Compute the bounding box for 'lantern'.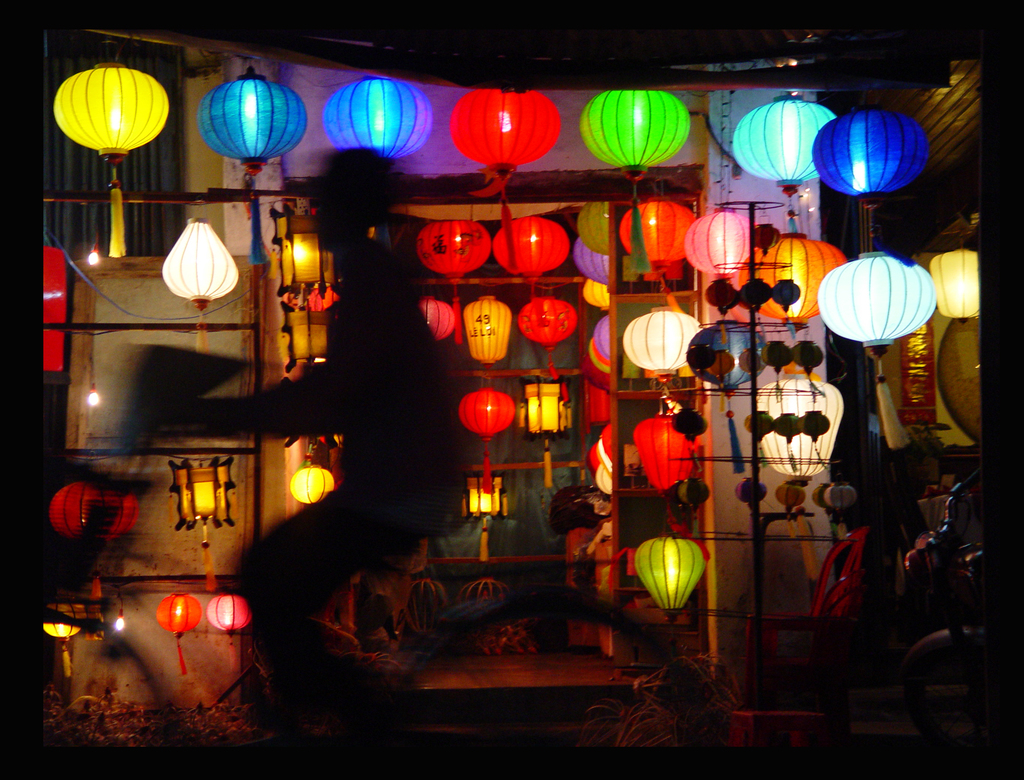
l=52, t=54, r=165, b=261.
